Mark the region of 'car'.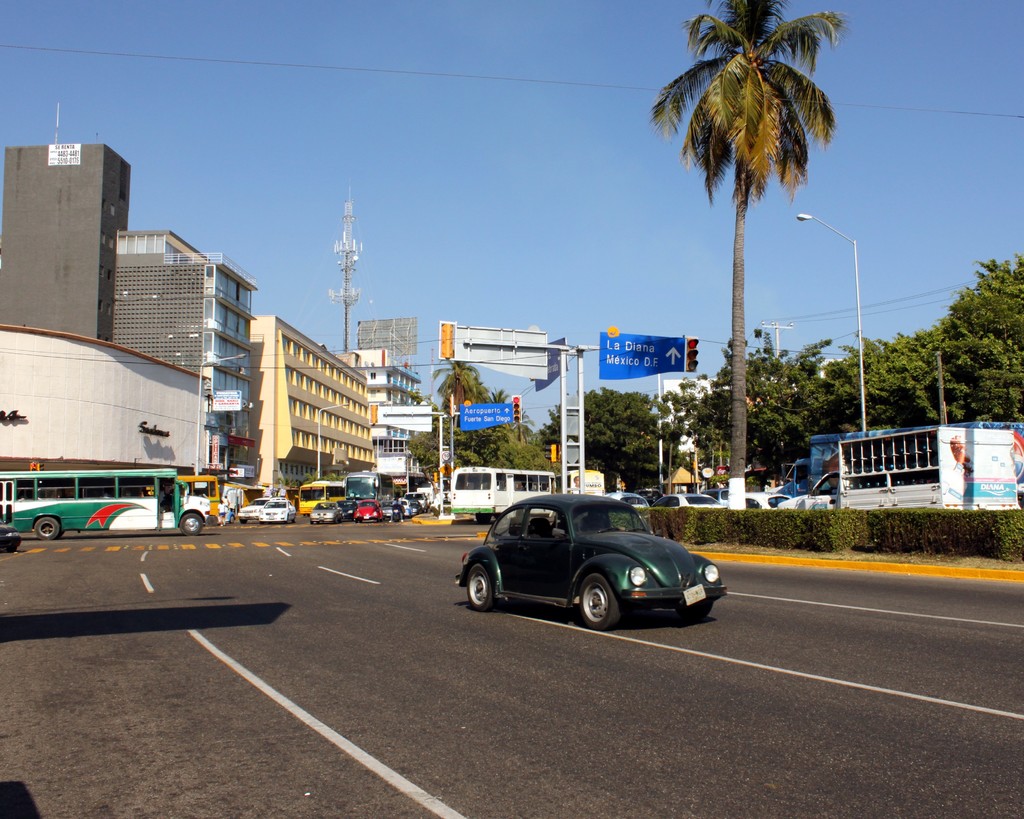
Region: (450,495,724,630).
